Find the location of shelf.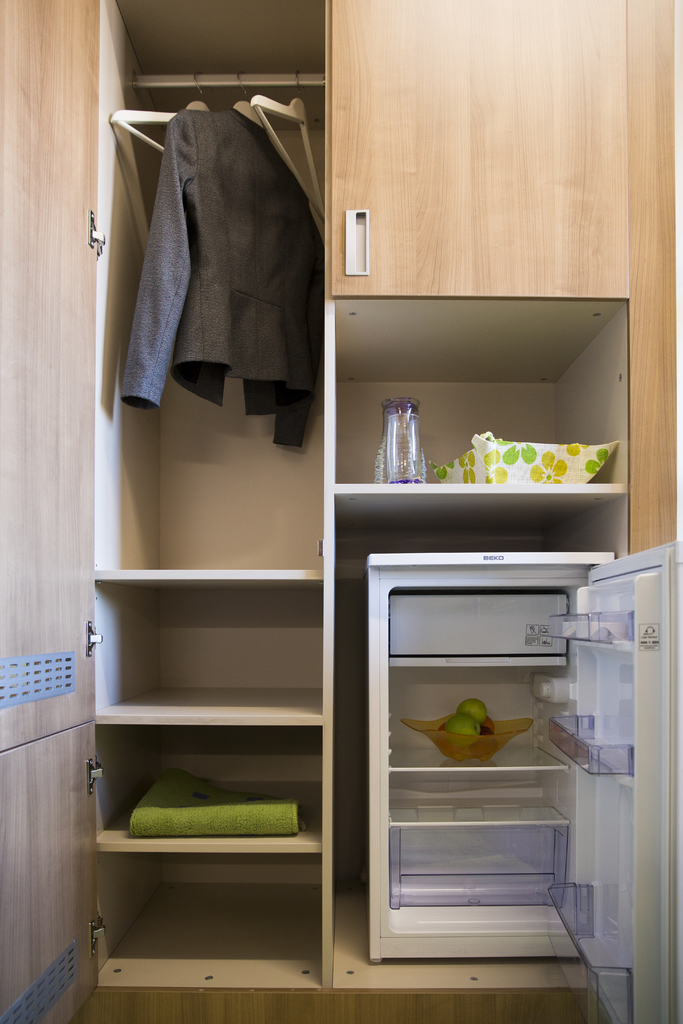
Location: [82,3,636,988].
